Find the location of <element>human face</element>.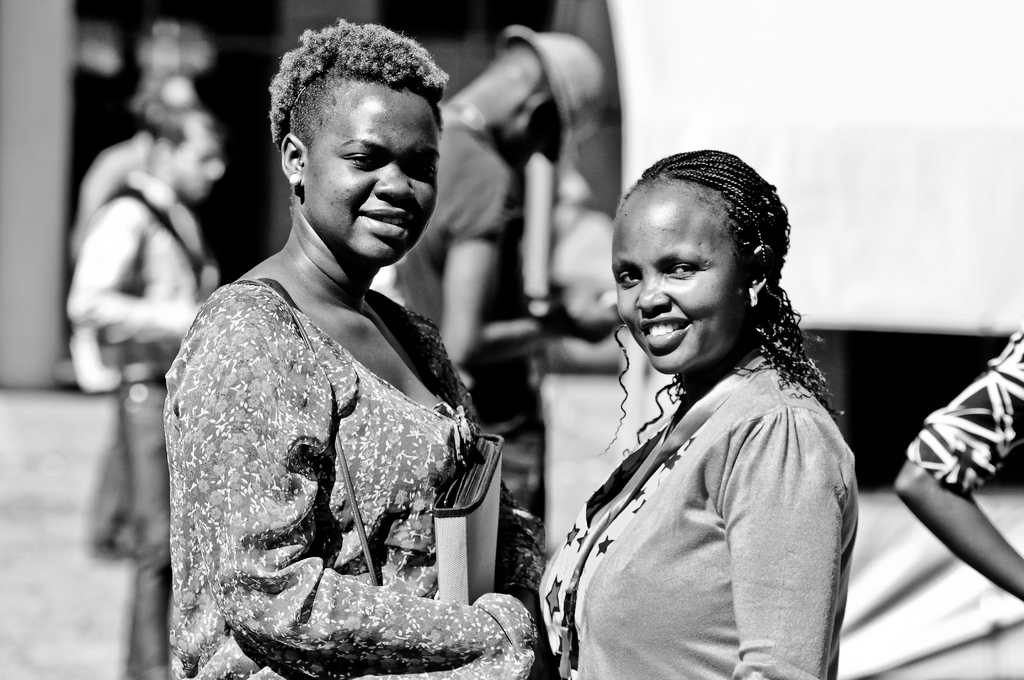
Location: [x1=312, y1=83, x2=442, y2=263].
